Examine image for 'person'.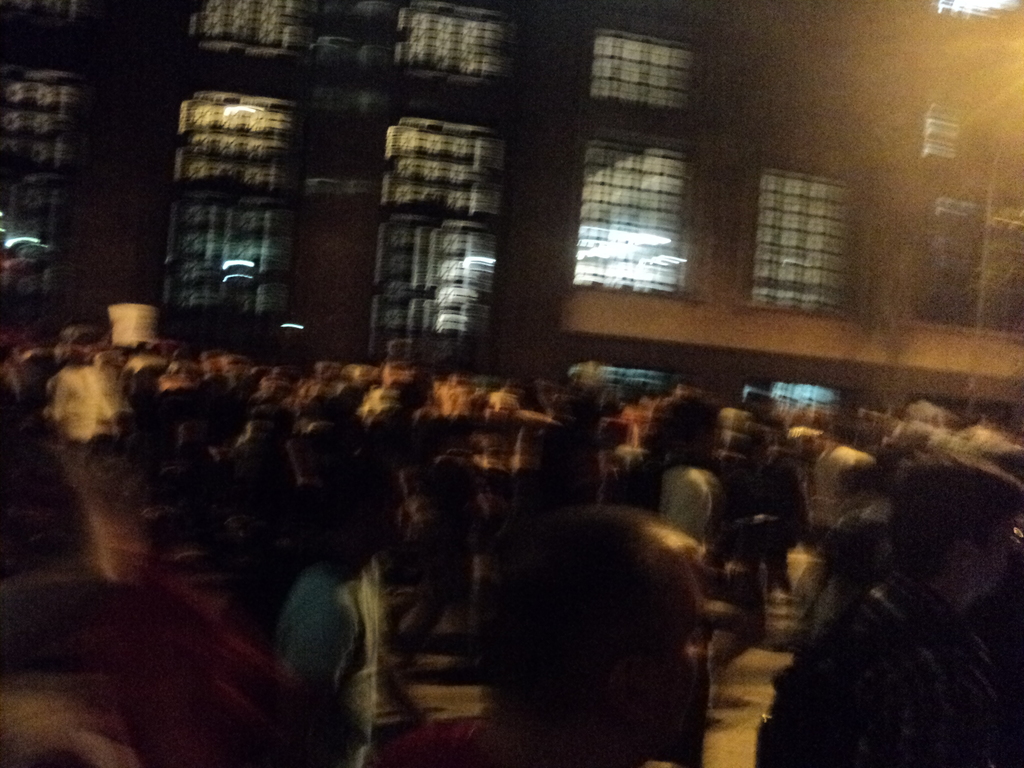
Examination result: <box>238,539,392,751</box>.
